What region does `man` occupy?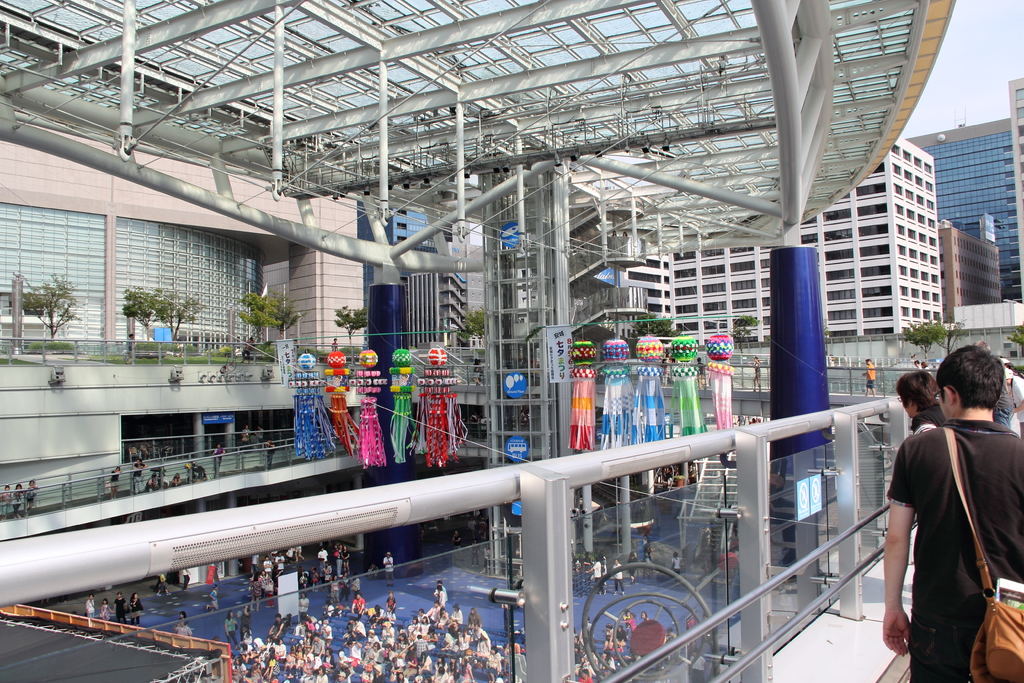
891/368/948/528.
